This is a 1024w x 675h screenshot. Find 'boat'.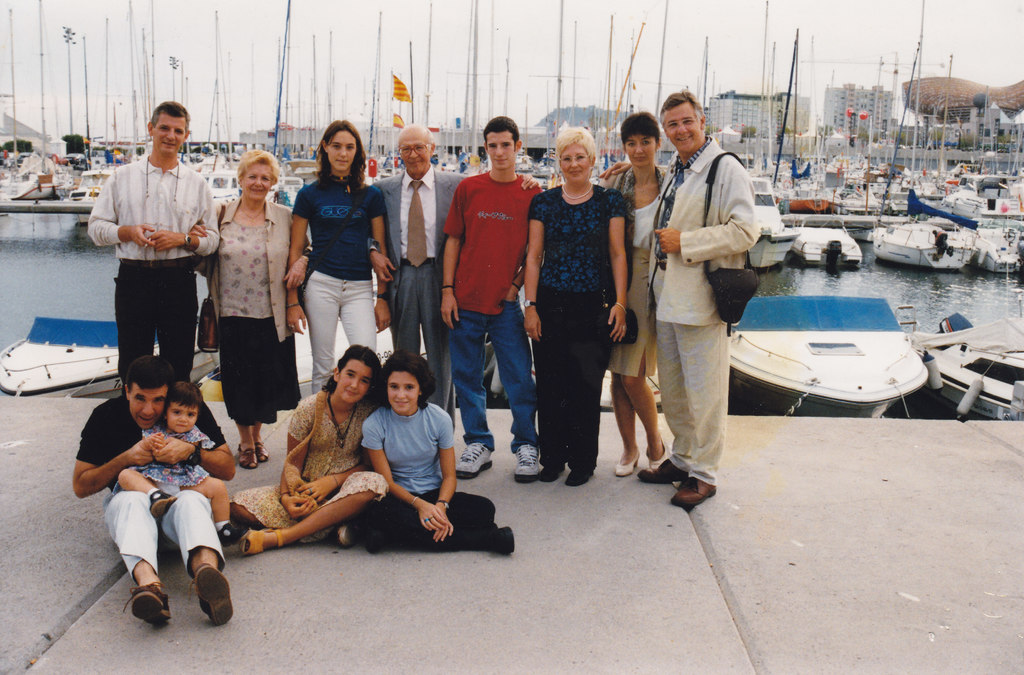
Bounding box: <region>204, 166, 246, 211</region>.
